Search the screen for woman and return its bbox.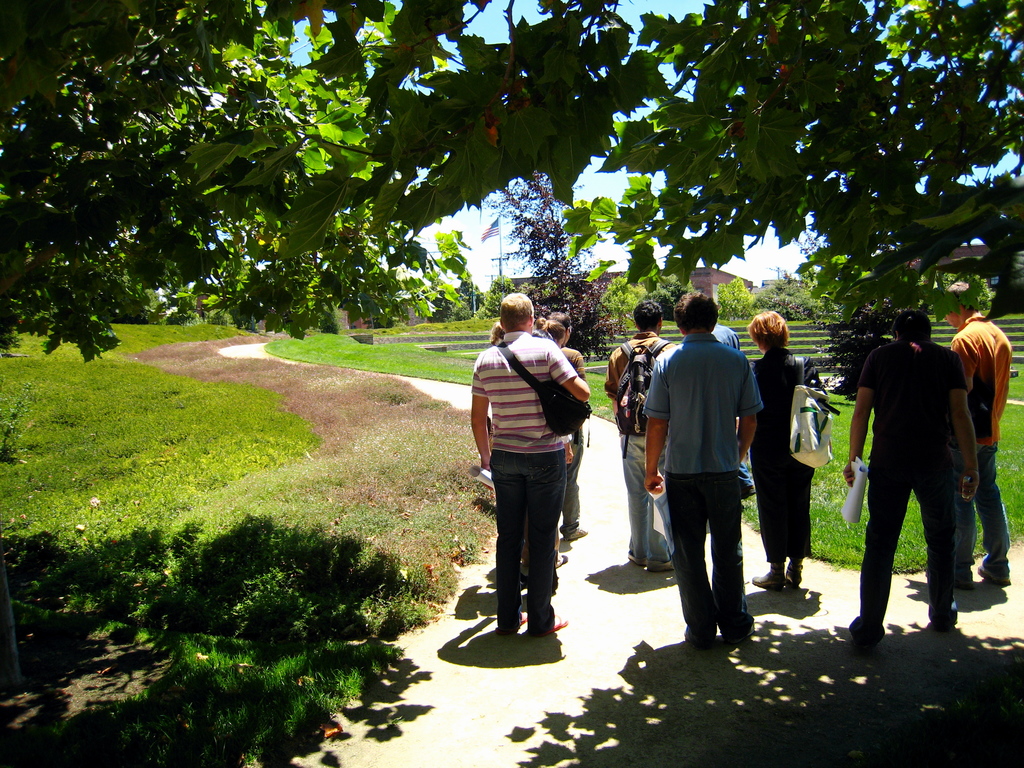
Found: crop(514, 320, 567, 573).
